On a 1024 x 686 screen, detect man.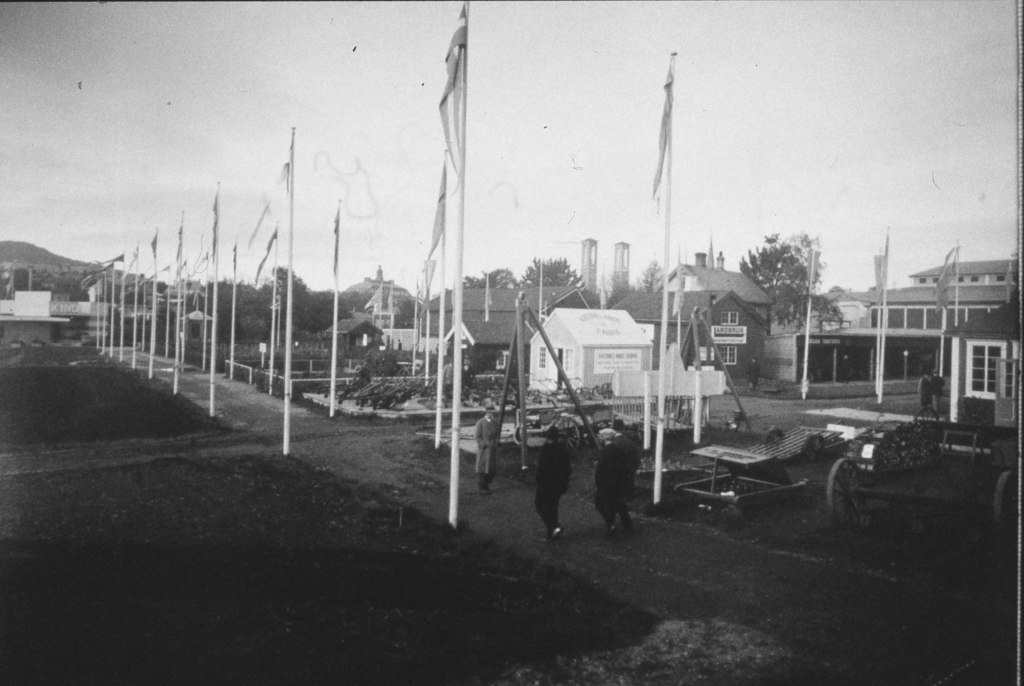
l=534, t=414, r=577, b=546.
